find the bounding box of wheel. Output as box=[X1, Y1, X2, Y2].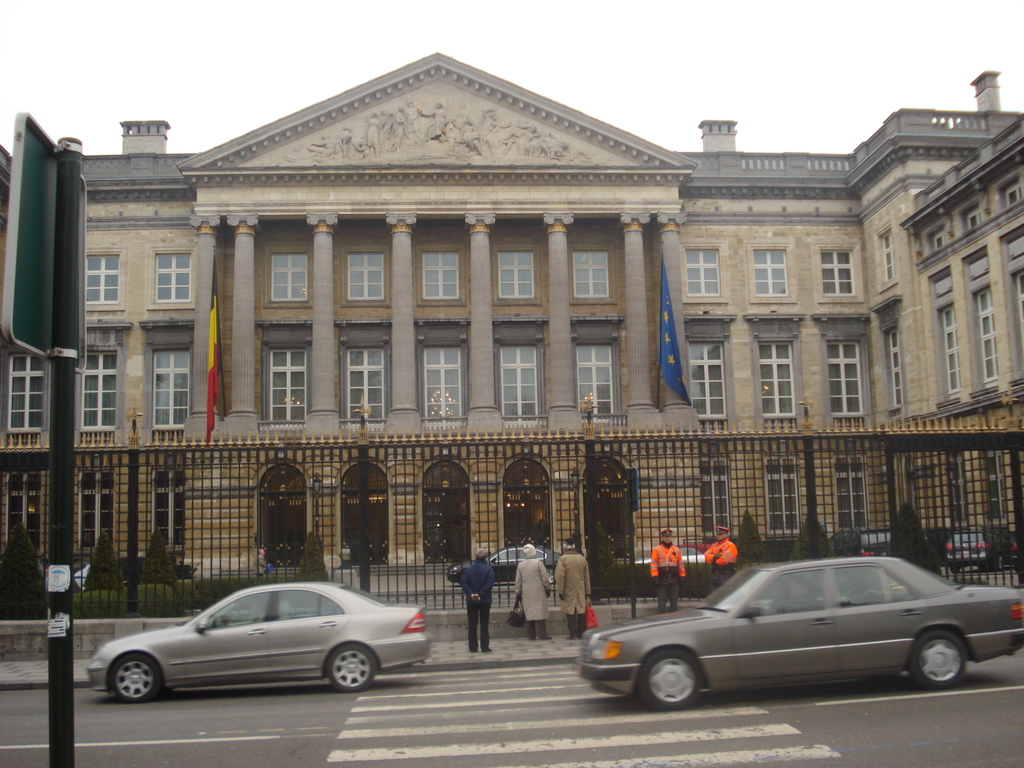
box=[328, 645, 380, 694].
